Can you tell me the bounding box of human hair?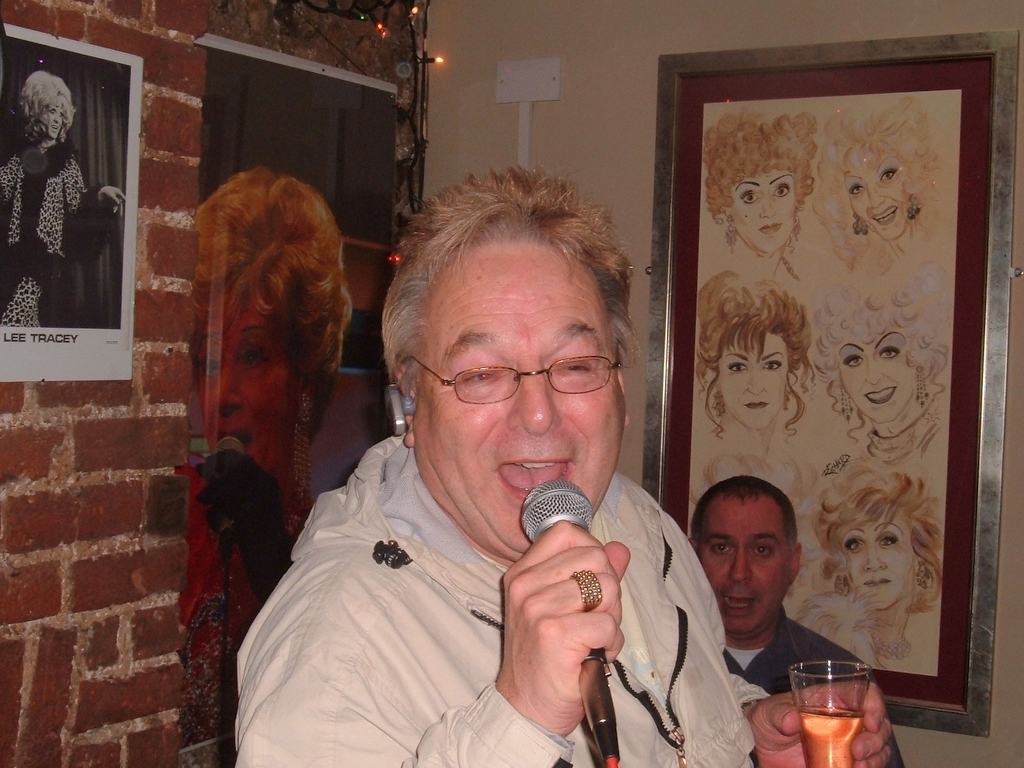
815:94:943:268.
